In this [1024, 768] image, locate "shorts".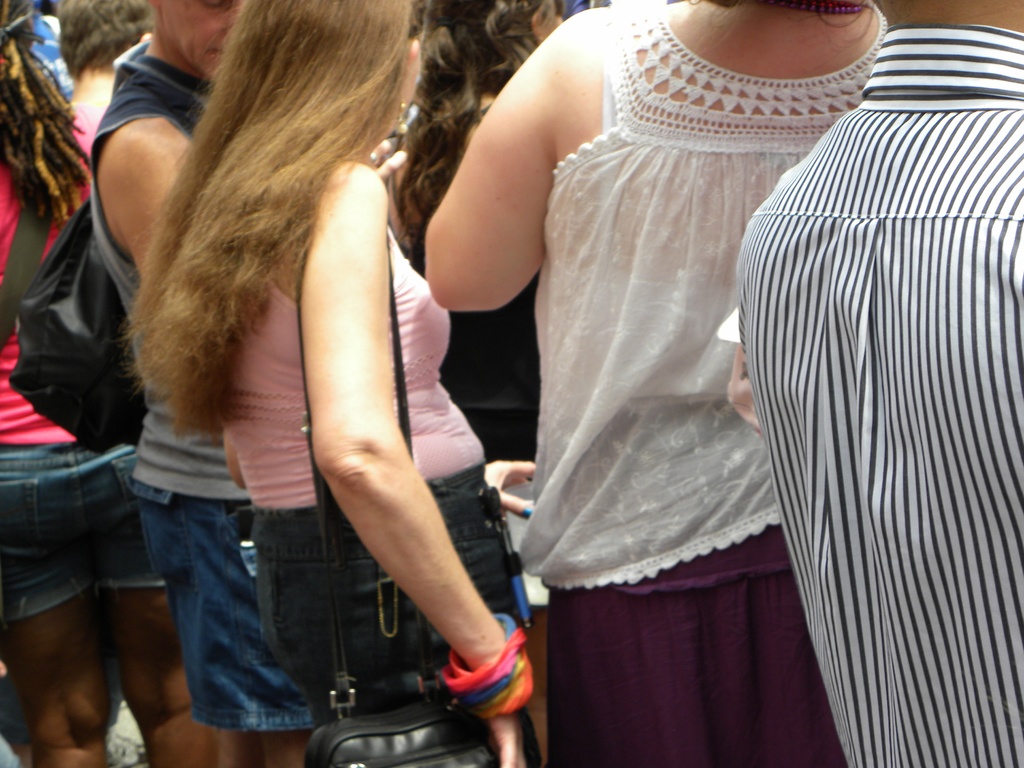
Bounding box: x1=250 y1=468 x2=540 y2=767.
